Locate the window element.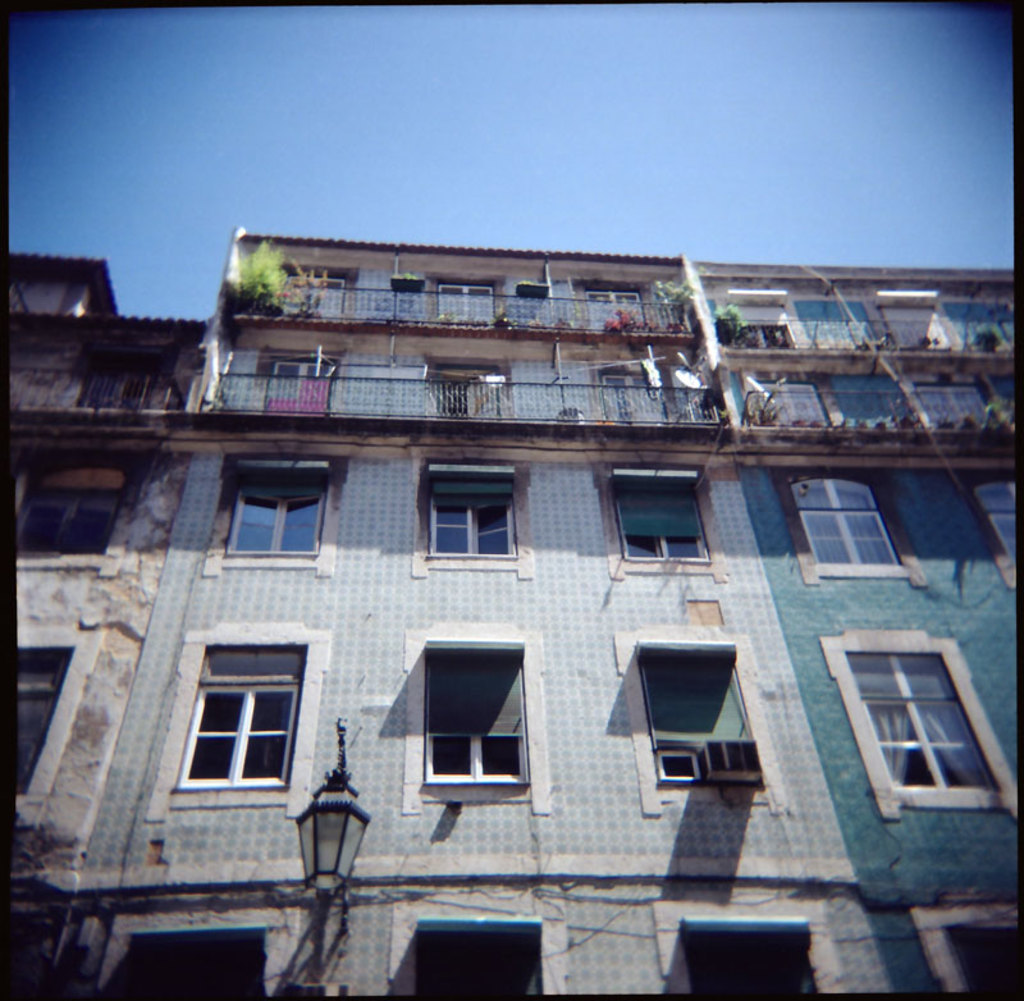
Element bbox: locate(122, 928, 269, 1000).
